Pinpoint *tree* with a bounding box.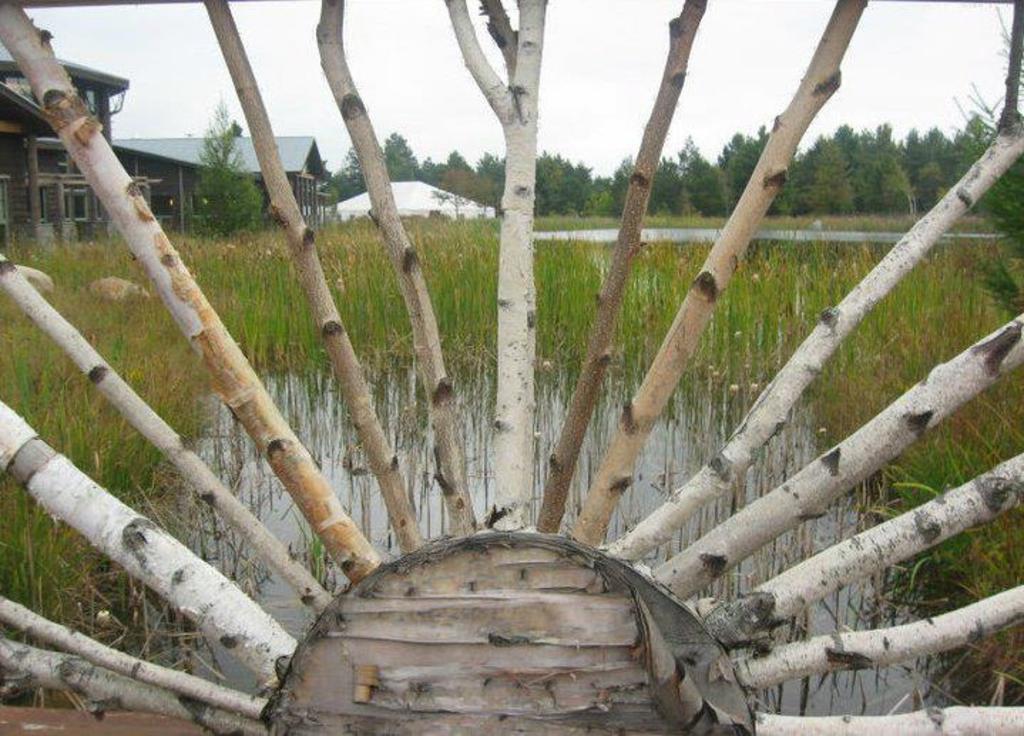
x1=651, y1=158, x2=688, y2=216.
